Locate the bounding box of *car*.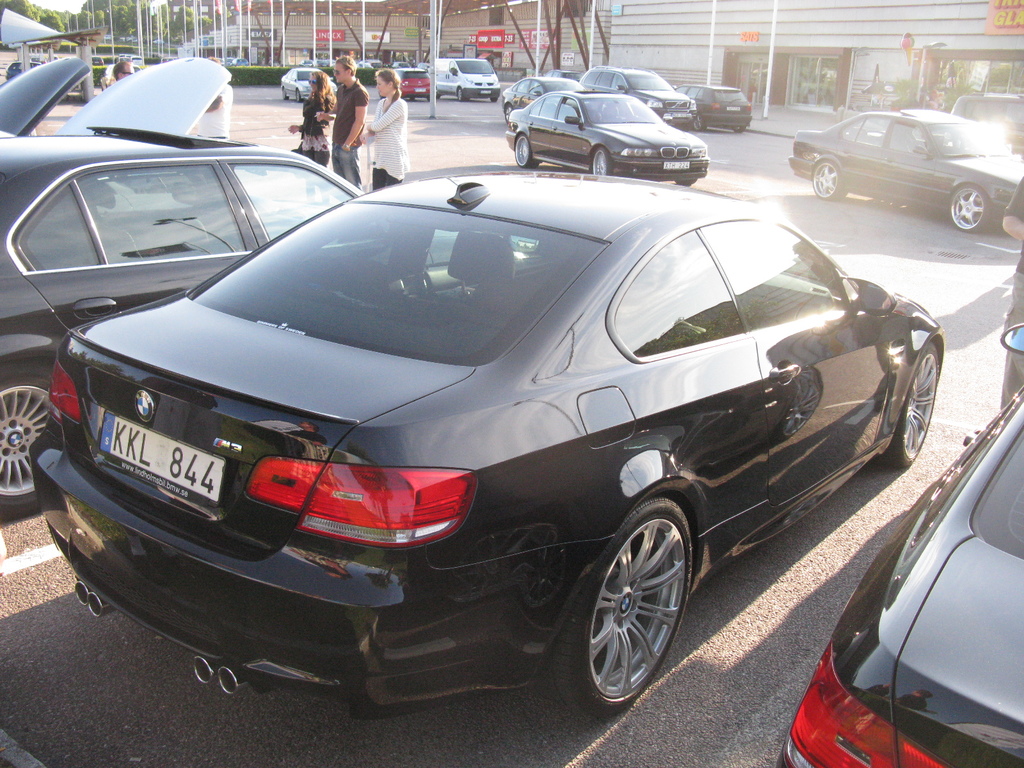
Bounding box: BBox(957, 92, 1023, 151).
